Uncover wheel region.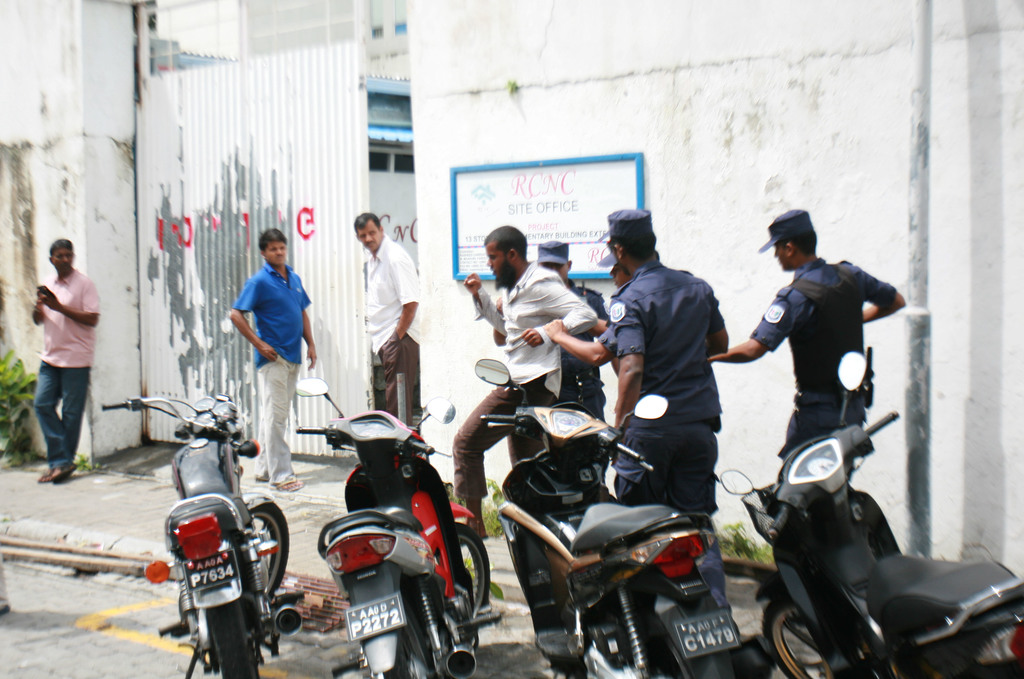
Uncovered: (761,596,844,678).
